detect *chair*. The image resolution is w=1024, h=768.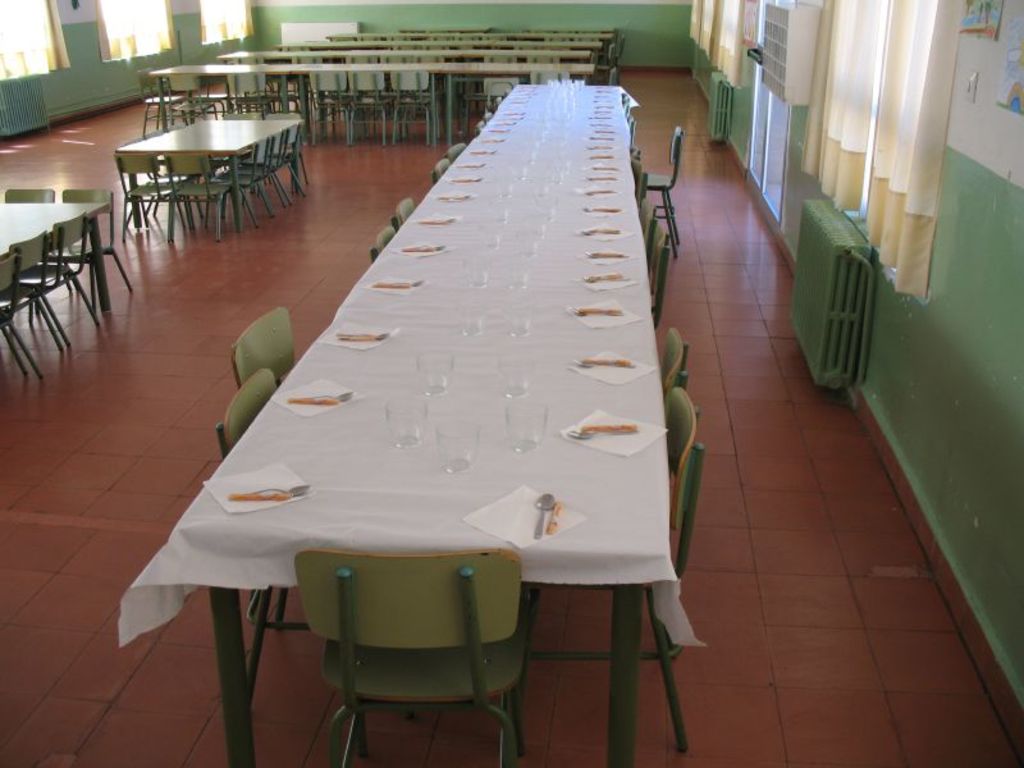
l=233, t=306, r=298, b=602.
